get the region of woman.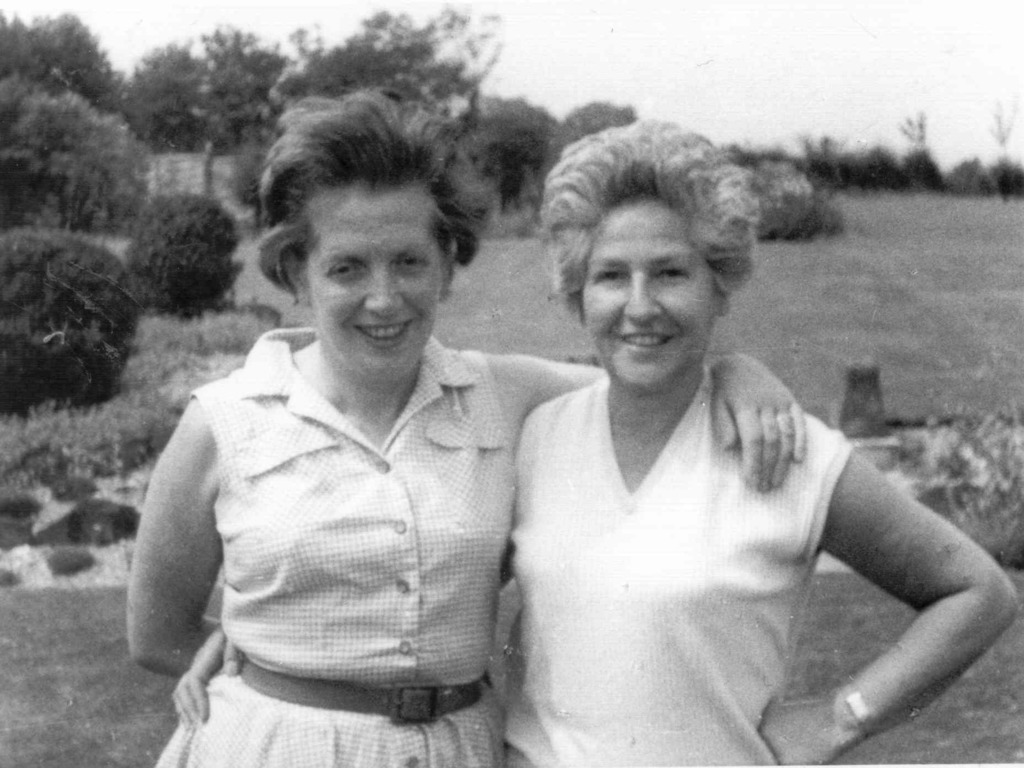
123, 82, 805, 767.
